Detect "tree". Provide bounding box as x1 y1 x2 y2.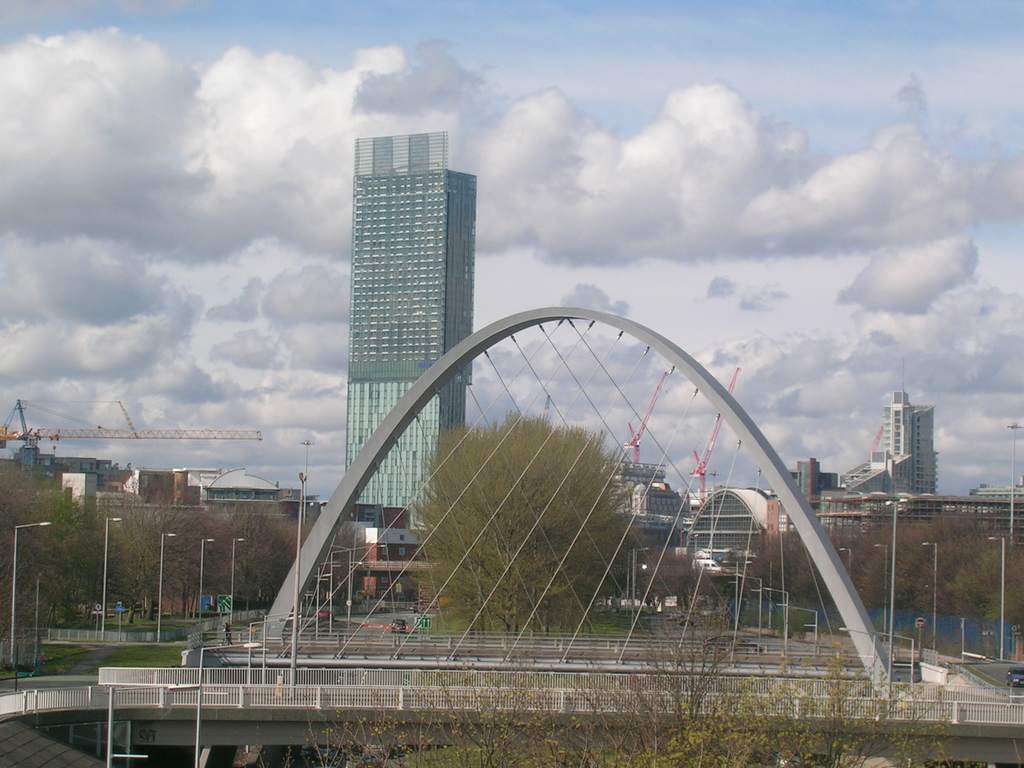
792 532 828 611.
